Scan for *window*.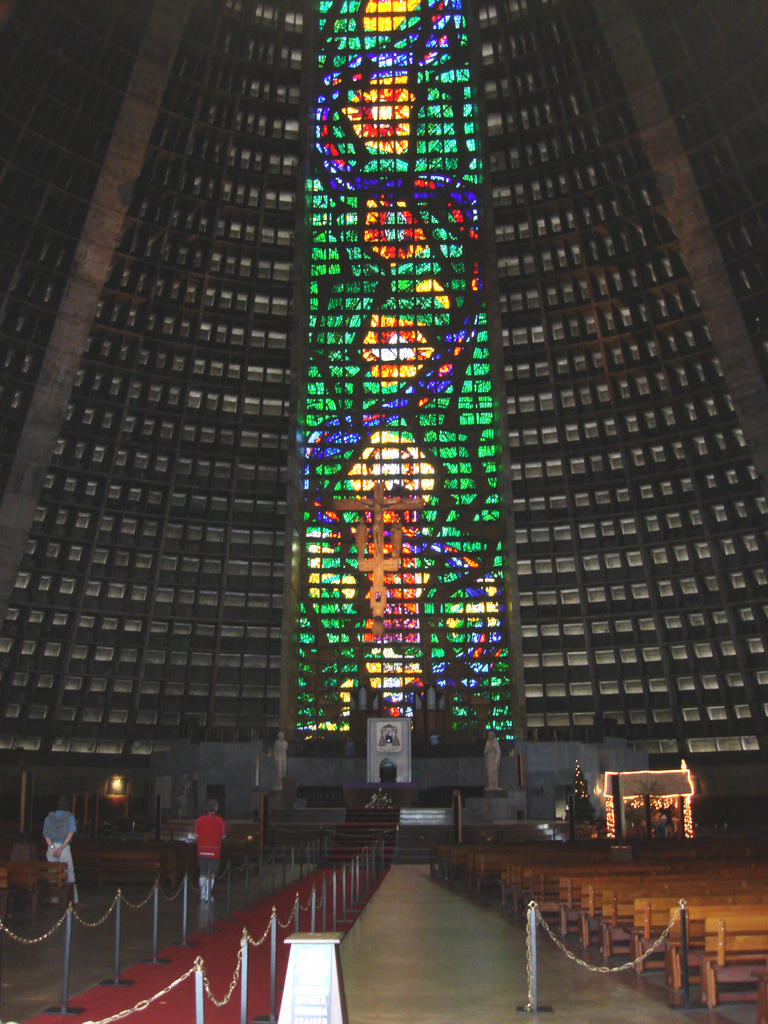
Scan result: [283,5,522,817].
